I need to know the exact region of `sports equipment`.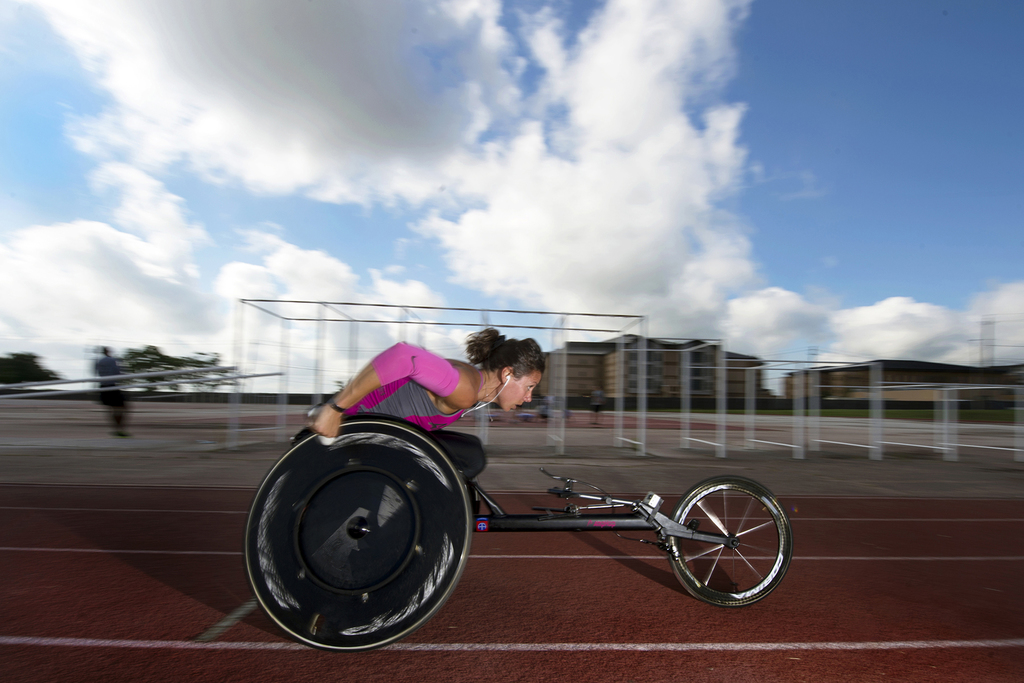
Region: <region>241, 405, 796, 652</region>.
